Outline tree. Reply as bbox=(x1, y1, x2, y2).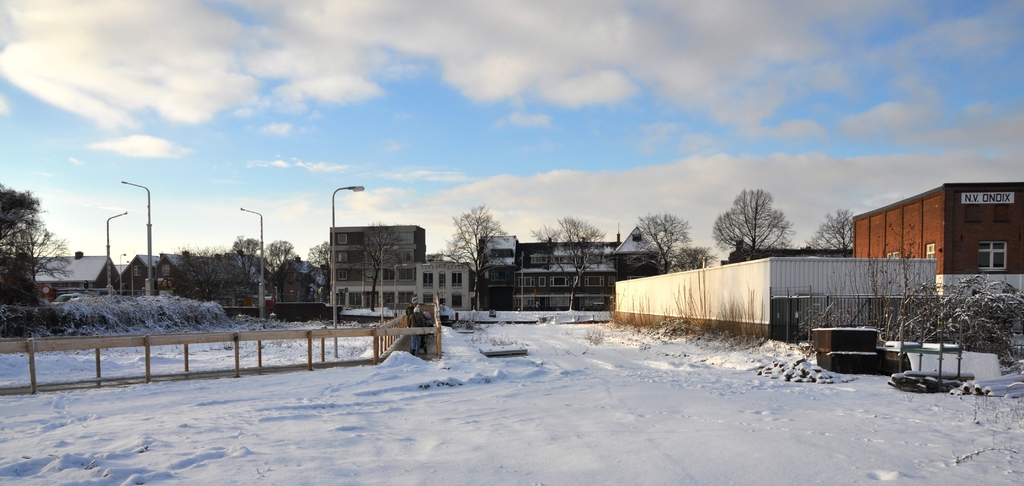
bbox=(164, 244, 249, 324).
